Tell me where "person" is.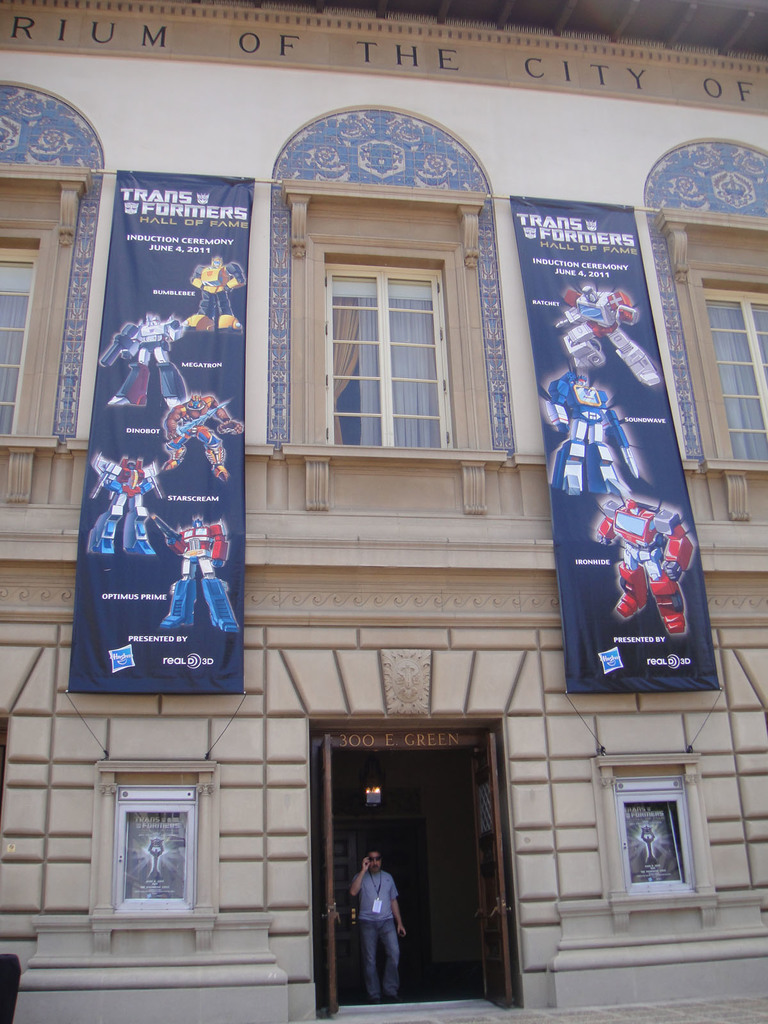
"person" is at 556:284:659:387.
